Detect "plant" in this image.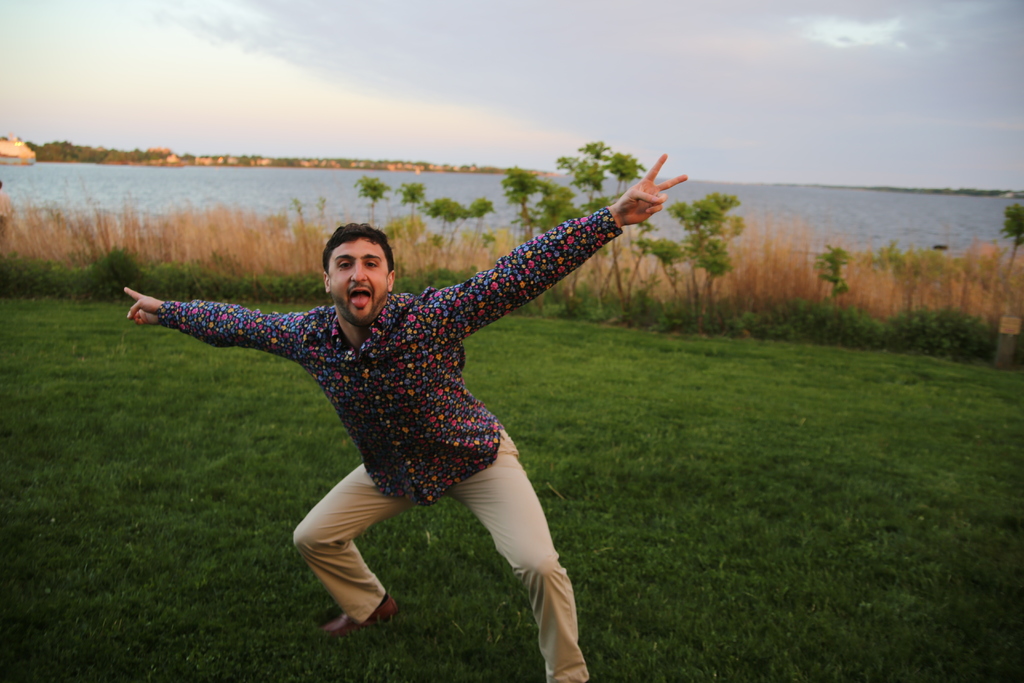
Detection: rect(389, 264, 492, 294).
